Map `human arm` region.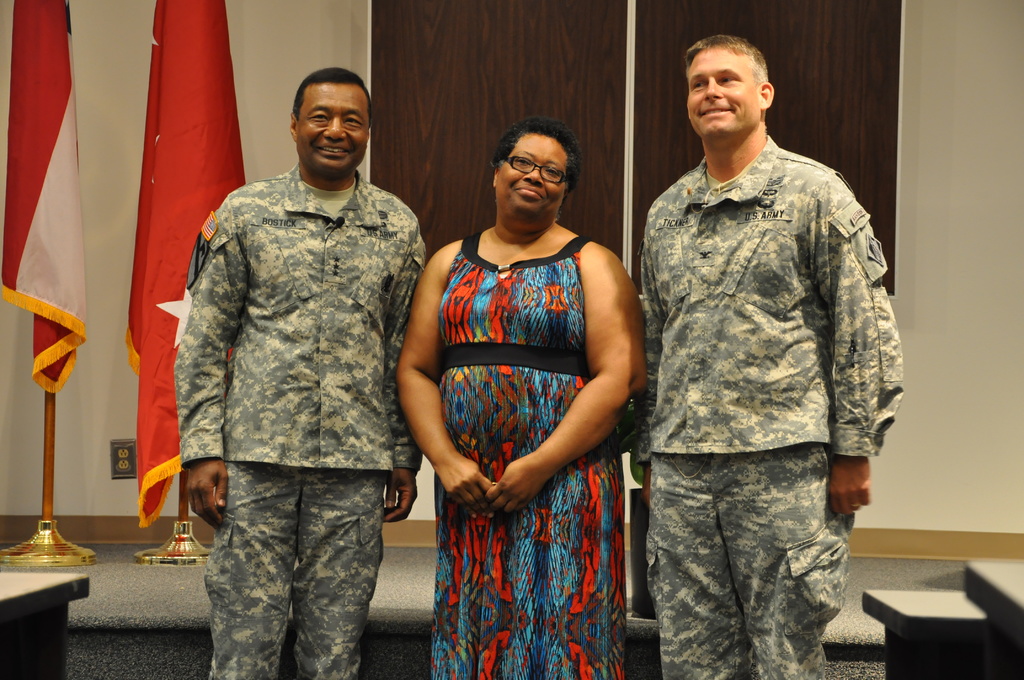
Mapped to <box>174,208,249,527</box>.
